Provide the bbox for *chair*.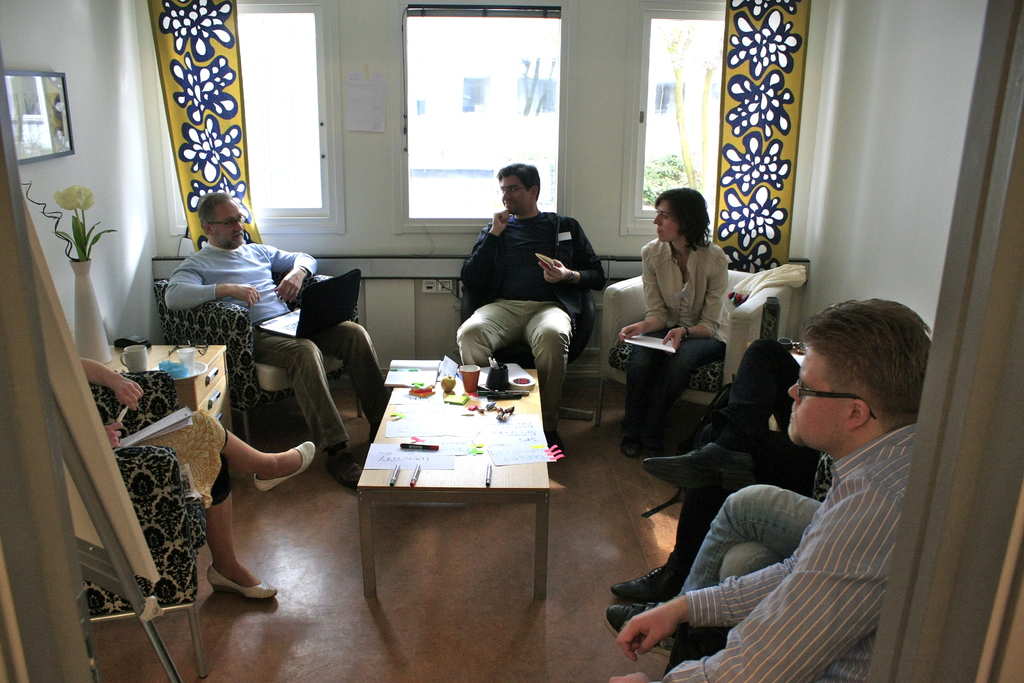
left=457, top=285, right=601, bottom=420.
